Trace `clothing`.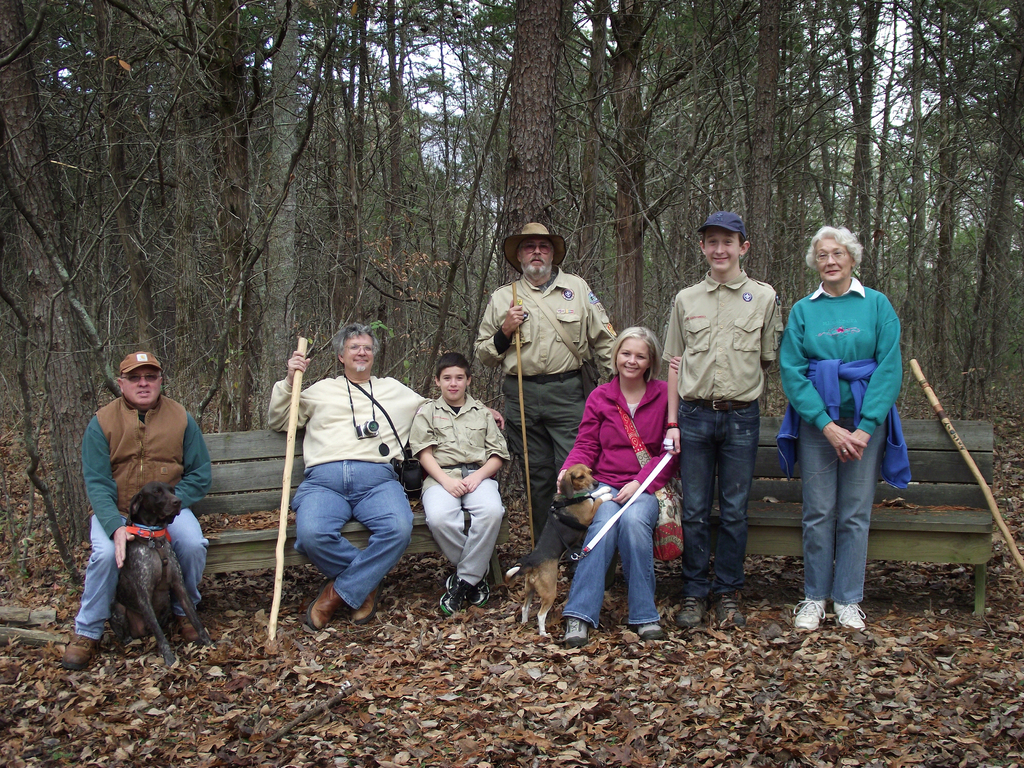
Traced to {"x1": 781, "y1": 278, "x2": 904, "y2": 604}.
